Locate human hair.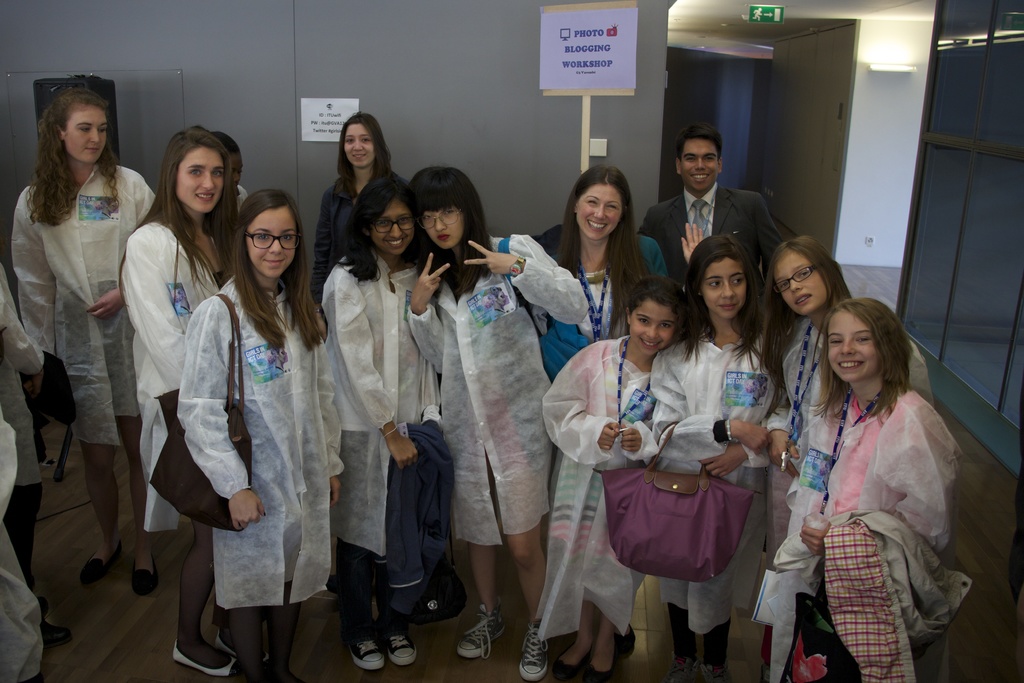
Bounding box: (x1=683, y1=231, x2=762, y2=364).
